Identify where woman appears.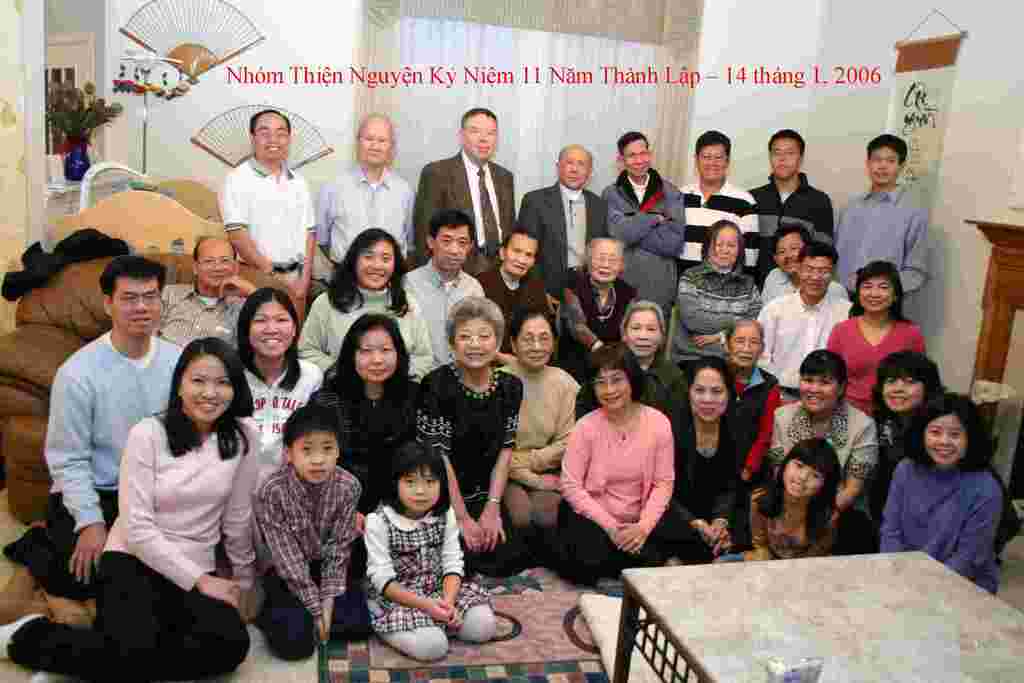
Appears at 419,292,525,579.
